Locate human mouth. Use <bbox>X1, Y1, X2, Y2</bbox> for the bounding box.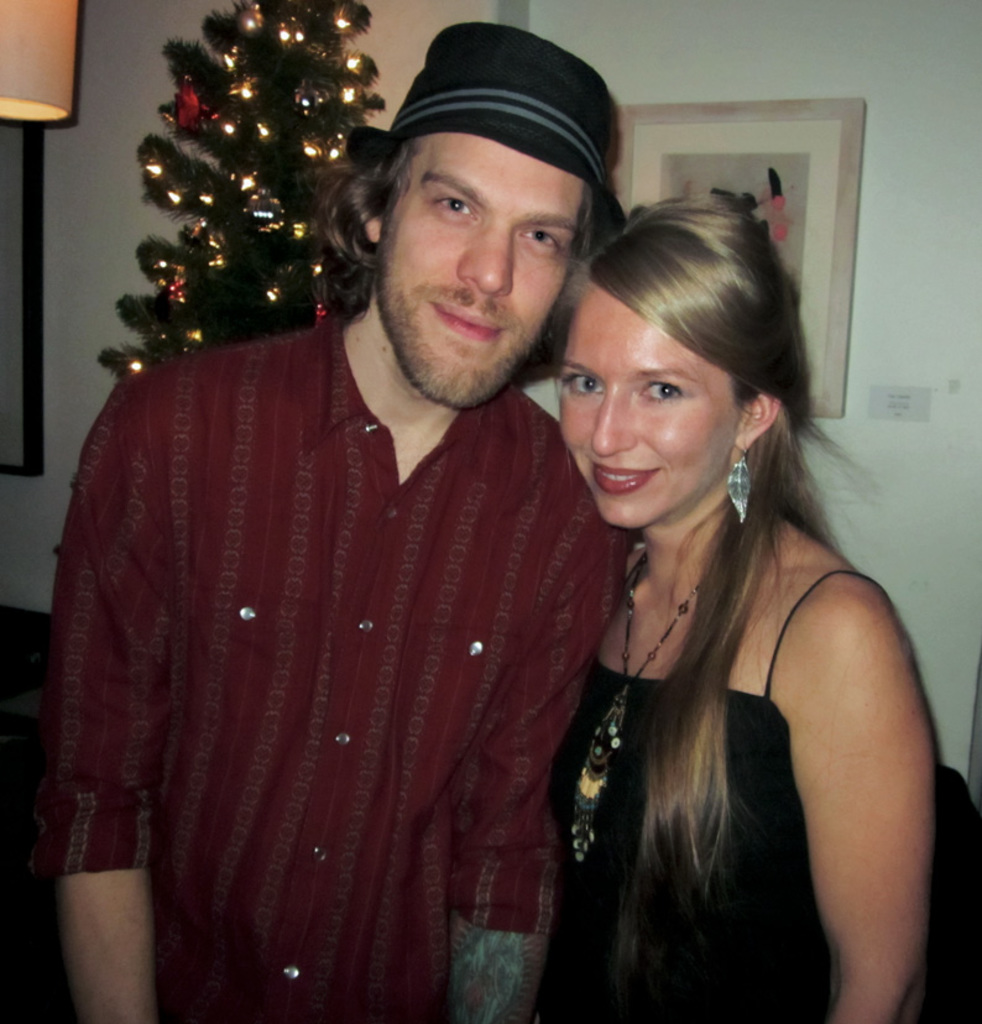
<bbox>585, 454, 653, 502</bbox>.
